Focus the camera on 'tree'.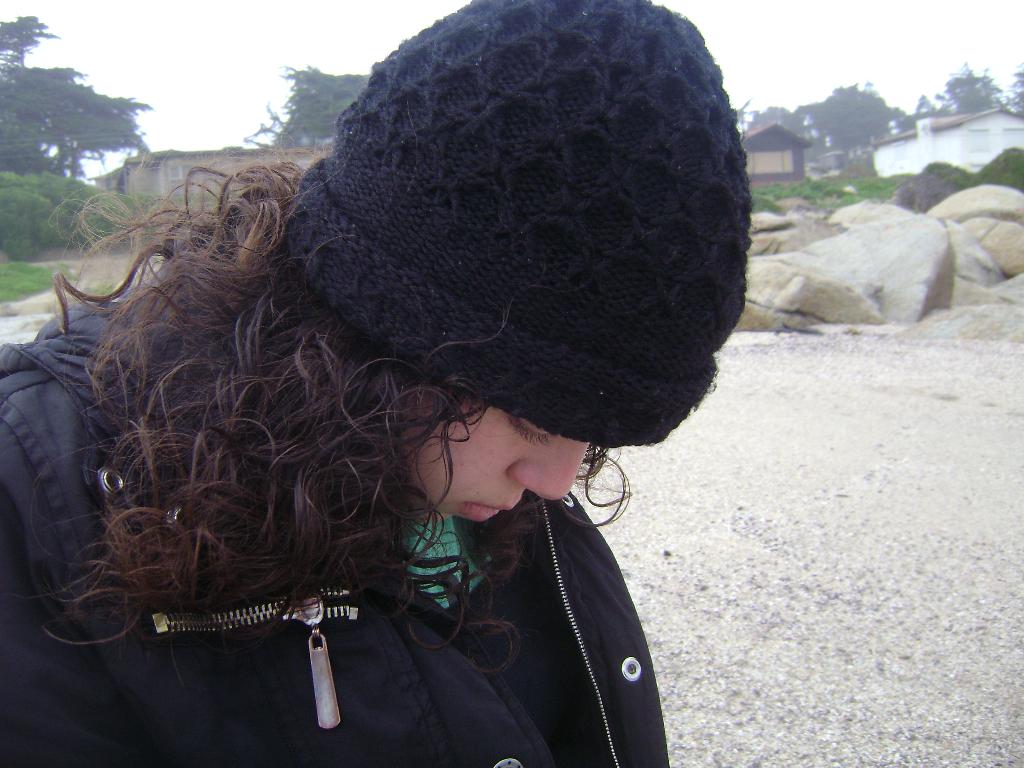
Focus region: crop(934, 67, 1023, 126).
